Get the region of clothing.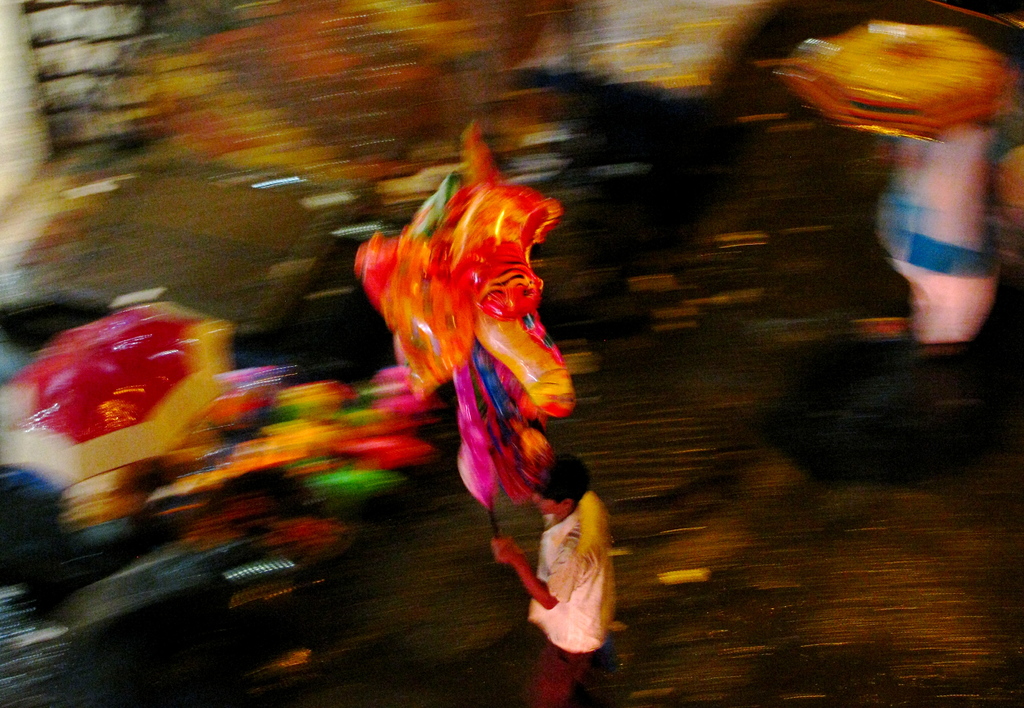
detection(525, 492, 615, 707).
